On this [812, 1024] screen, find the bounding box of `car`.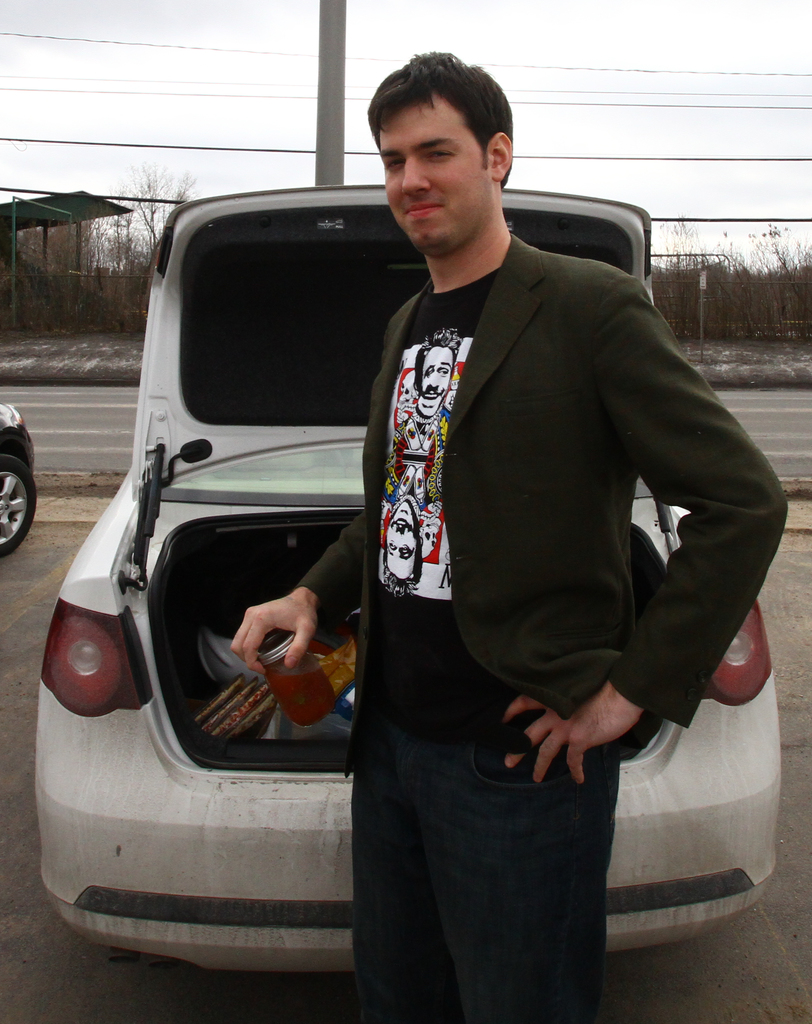
Bounding box: (x1=24, y1=109, x2=738, y2=978).
